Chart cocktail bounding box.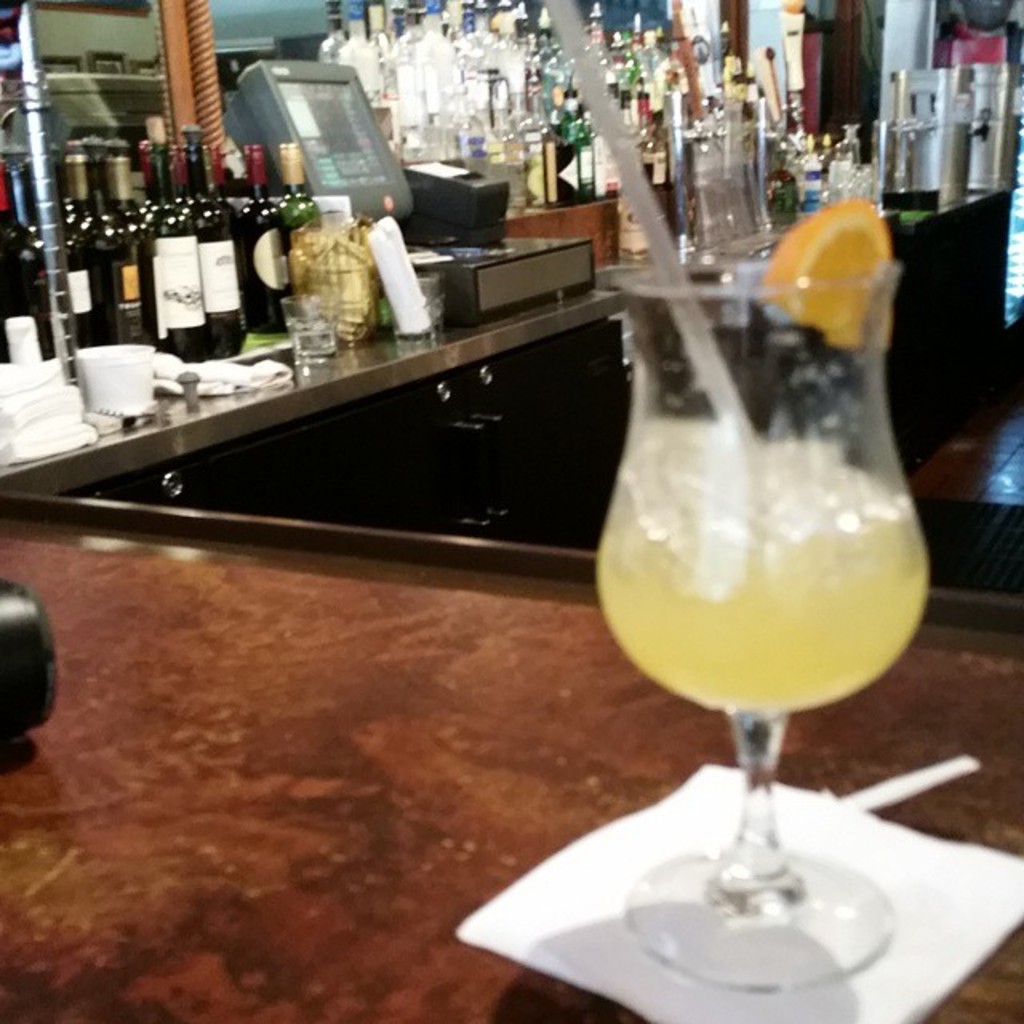
Charted: <region>568, 242, 934, 976</region>.
